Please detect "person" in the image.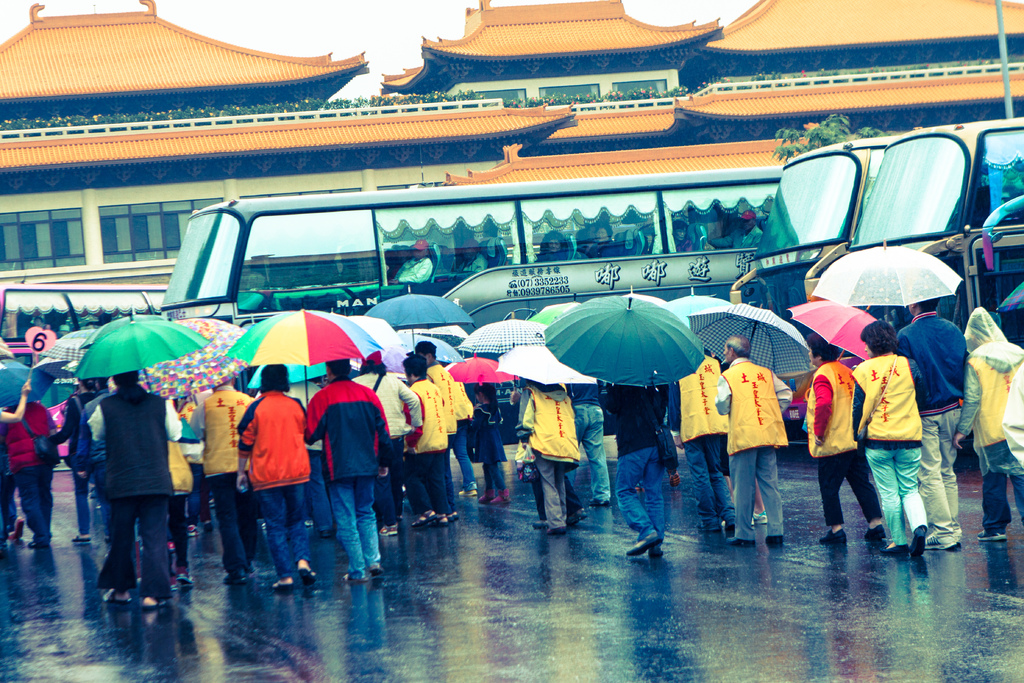
x1=667, y1=355, x2=733, y2=522.
